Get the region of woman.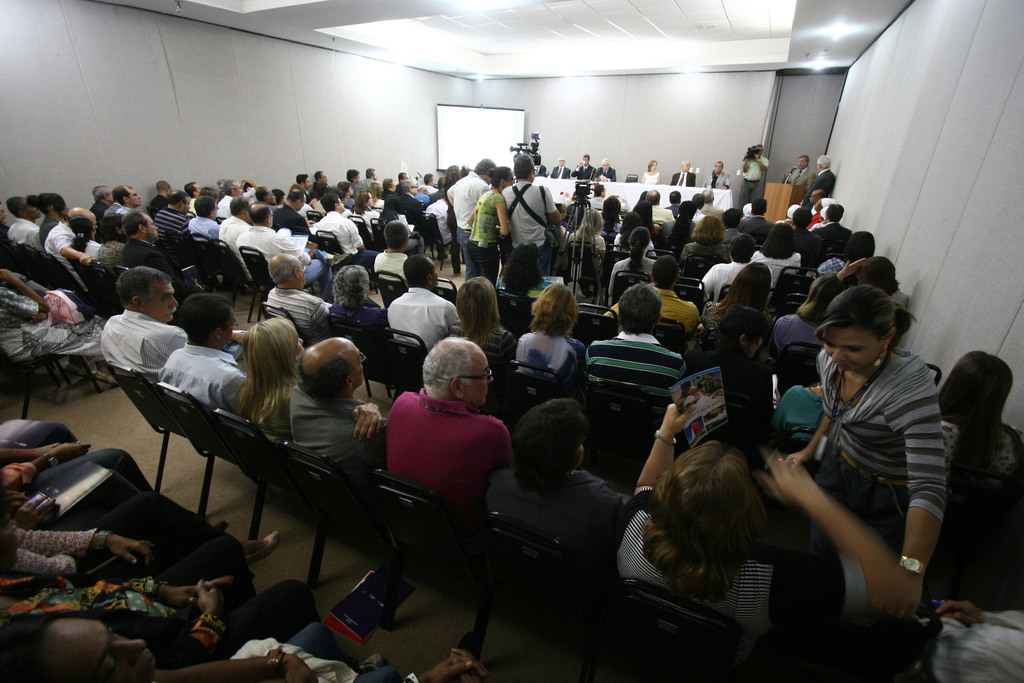
{"left": 458, "top": 165, "right": 523, "bottom": 286}.
